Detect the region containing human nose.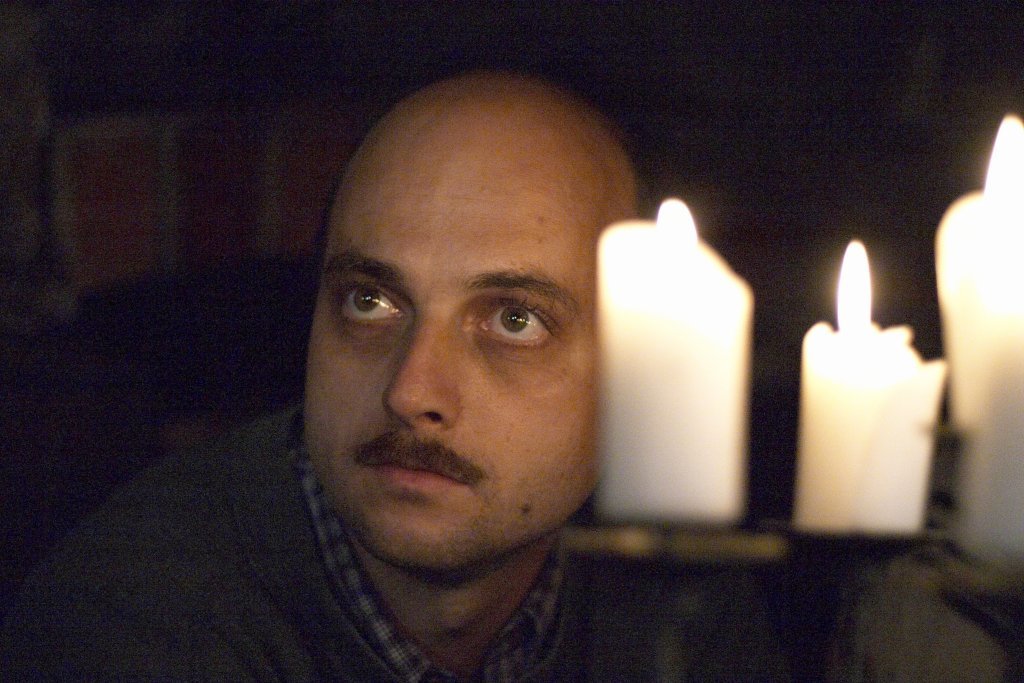
(left=385, top=305, right=462, bottom=428).
